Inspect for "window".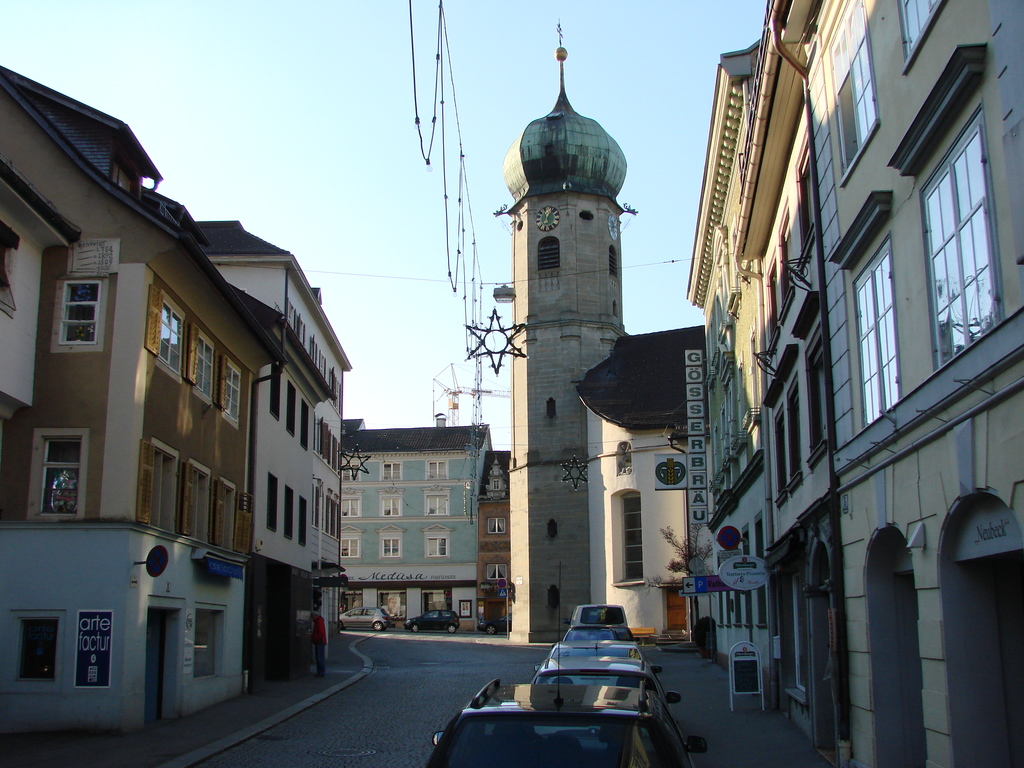
Inspection: (263,475,278,533).
